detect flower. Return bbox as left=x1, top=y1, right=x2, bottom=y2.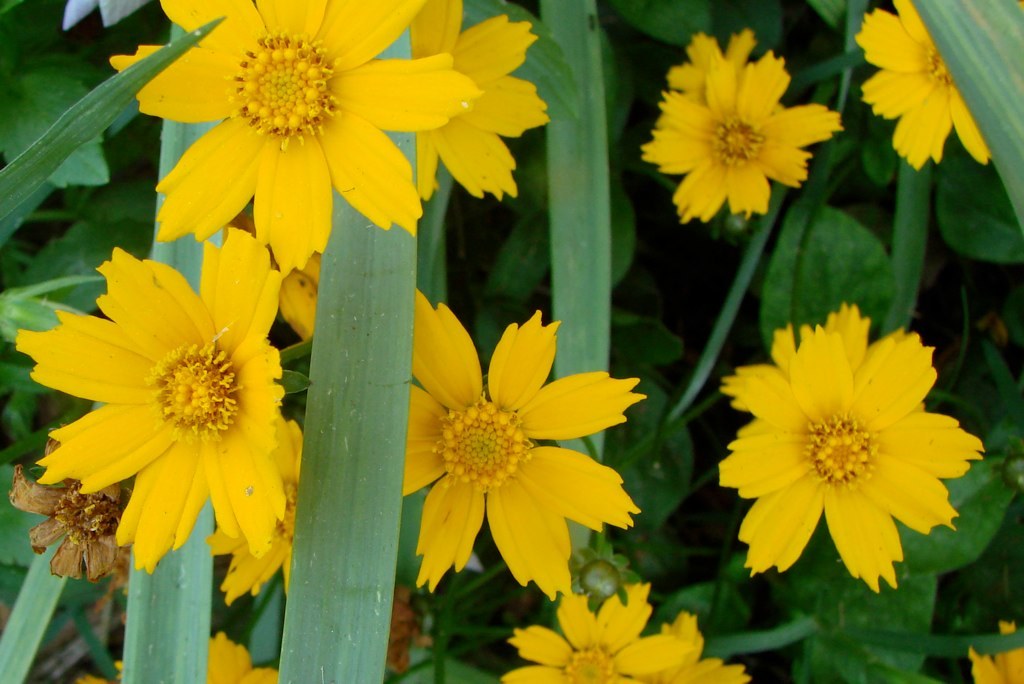
left=716, top=304, right=986, bottom=597.
